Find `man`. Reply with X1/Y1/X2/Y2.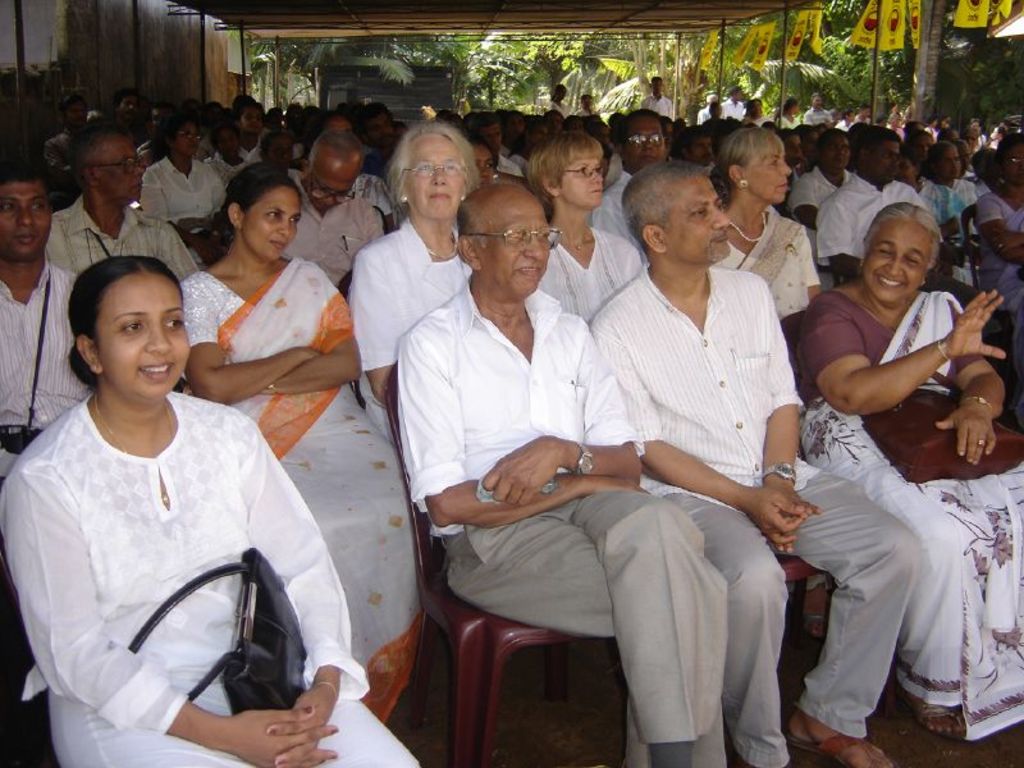
950/138/974/186.
